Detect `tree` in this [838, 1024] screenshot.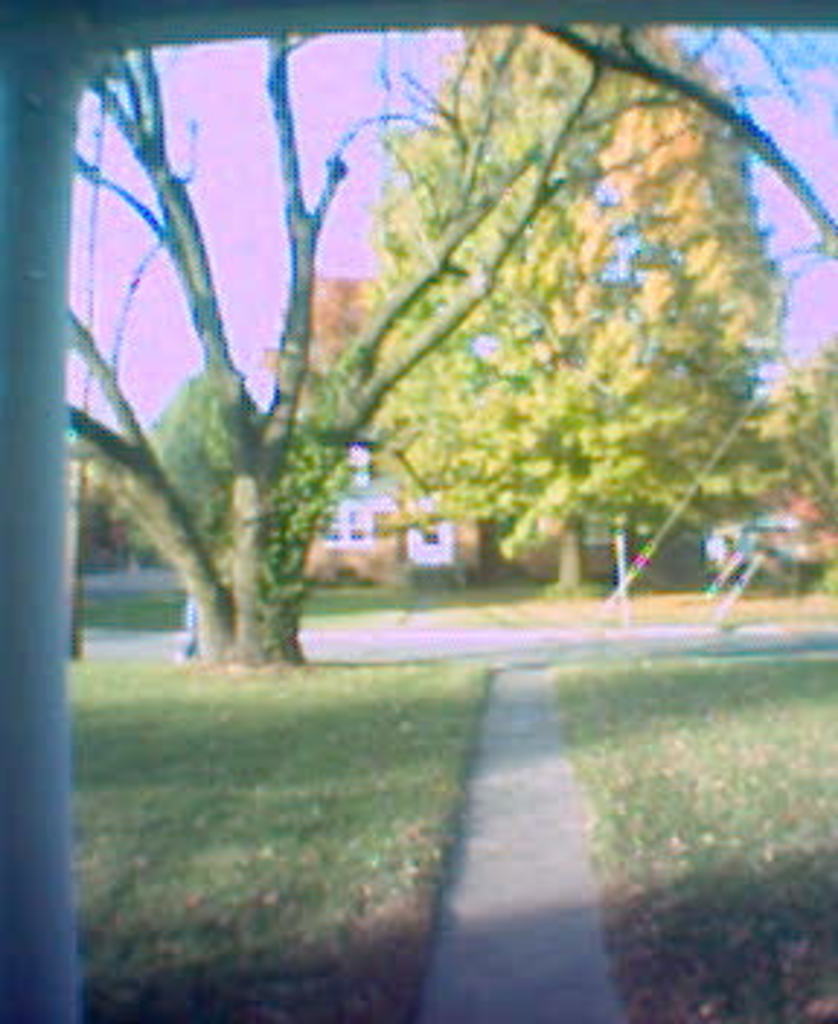
Detection: {"left": 58, "top": 32, "right": 698, "bottom": 687}.
